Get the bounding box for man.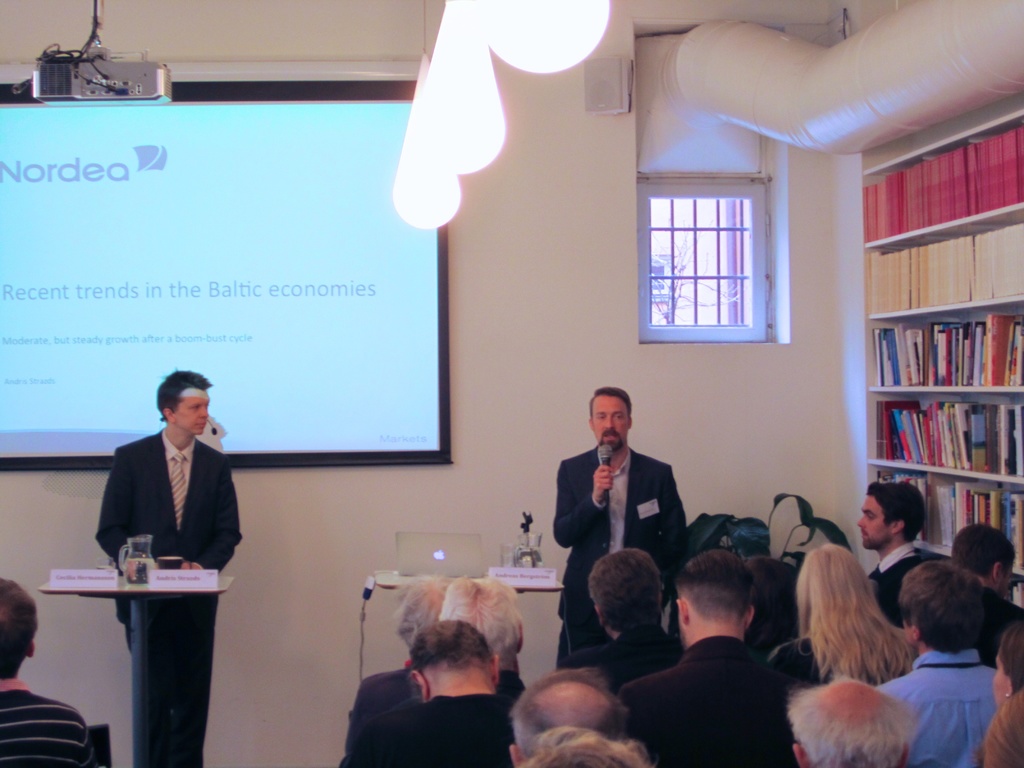
[x1=513, y1=657, x2=630, y2=765].
